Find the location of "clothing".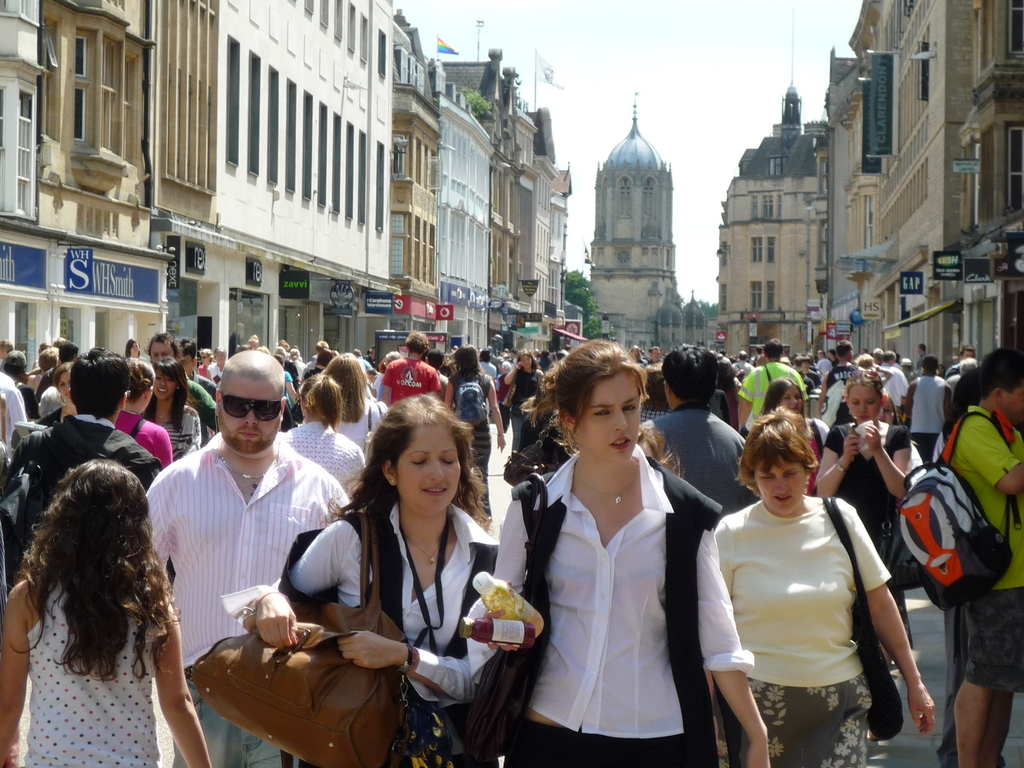
Location: select_region(278, 416, 370, 511).
